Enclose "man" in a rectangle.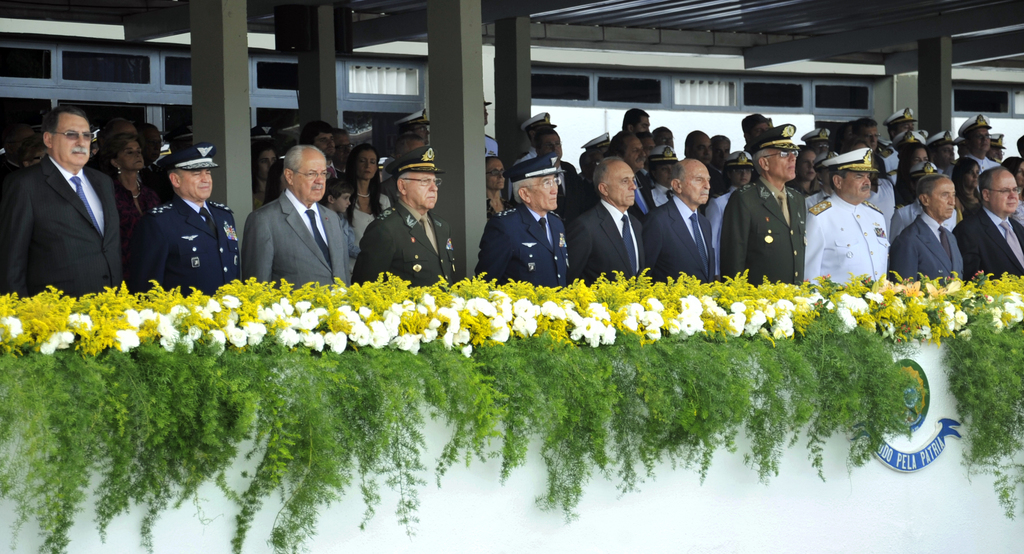
(229,124,355,292).
